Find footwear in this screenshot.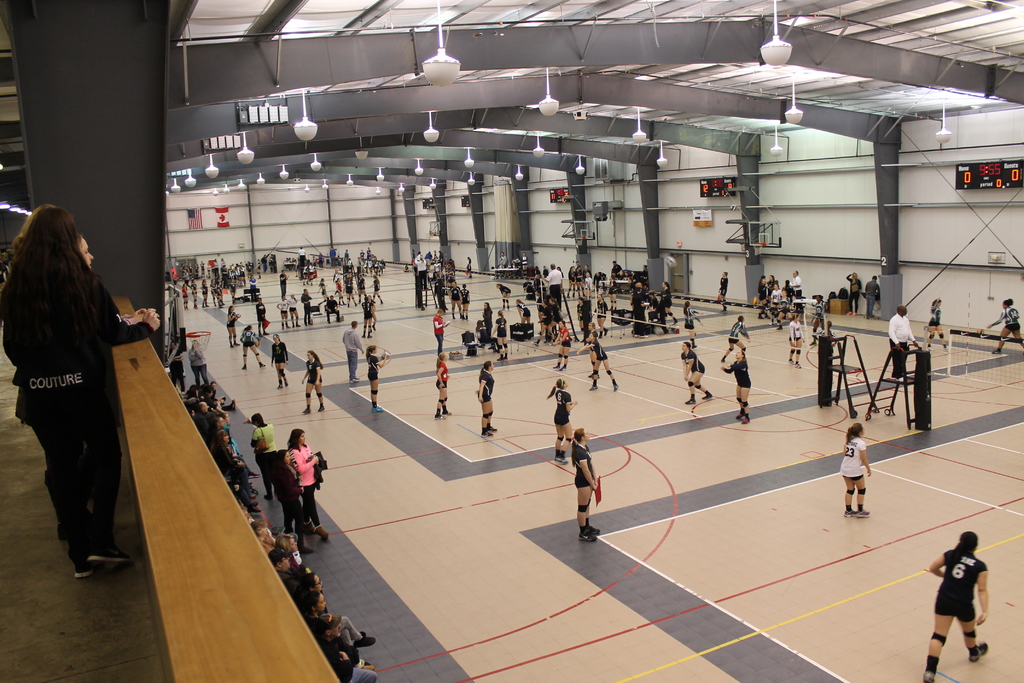
The bounding box for footwear is detection(735, 406, 740, 419).
